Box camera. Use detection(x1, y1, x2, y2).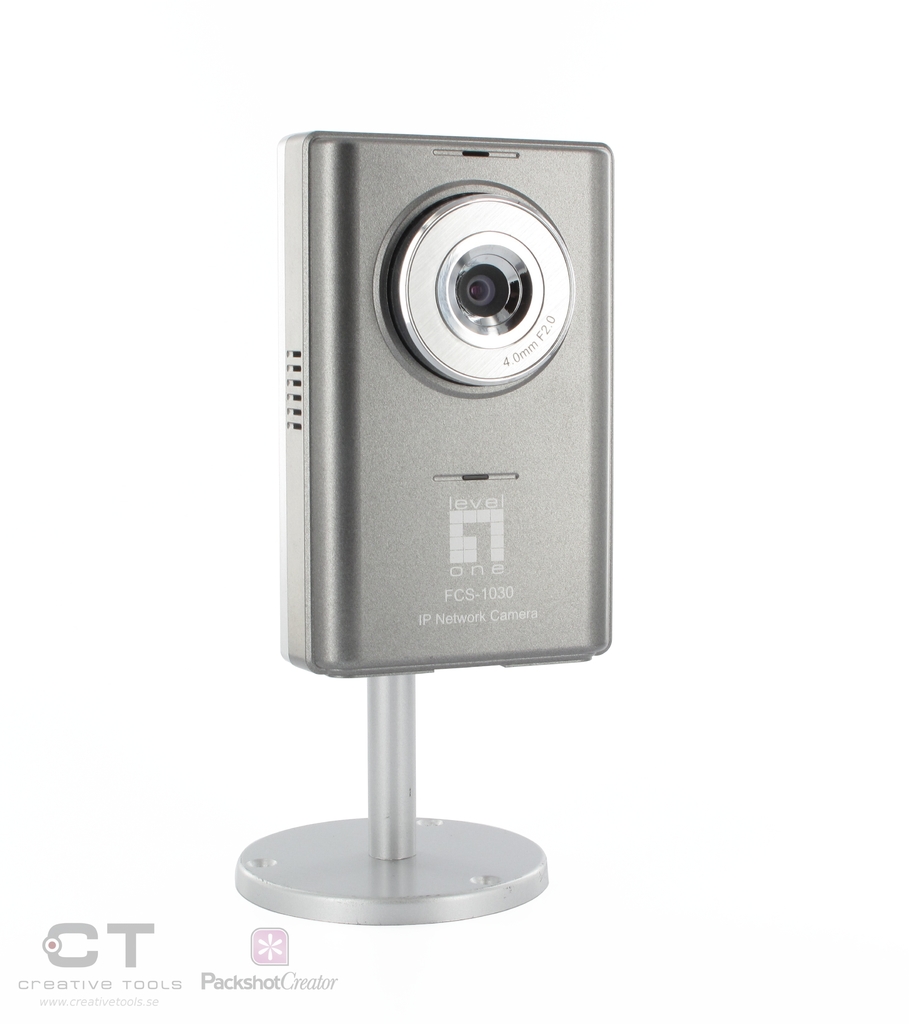
detection(285, 134, 612, 666).
